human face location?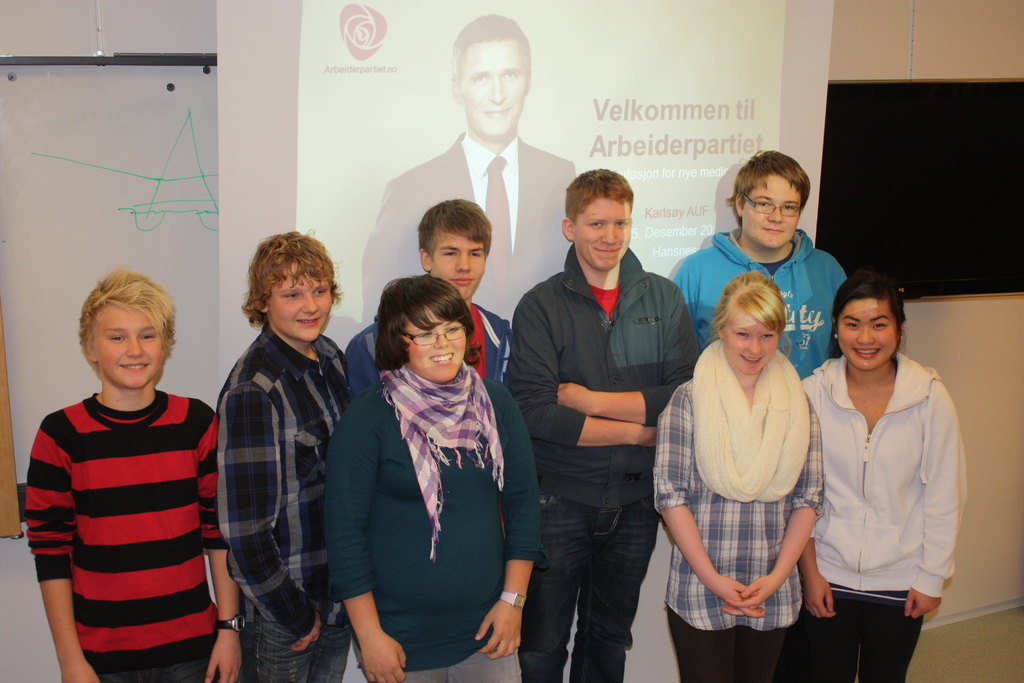
{"left": 88, "top": 304, "right": 165, "bottom": 391}
